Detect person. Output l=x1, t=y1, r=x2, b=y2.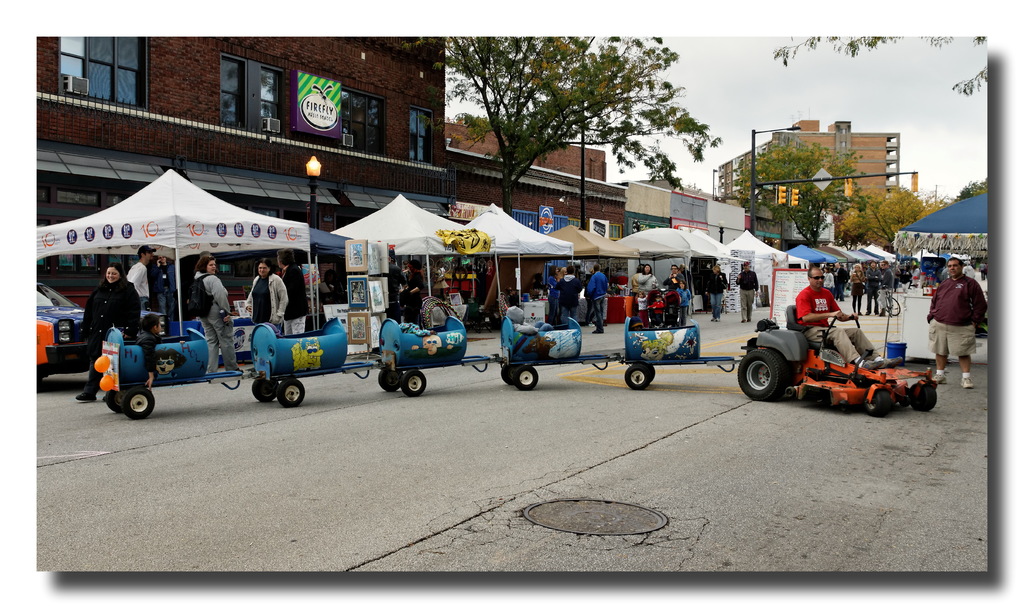
l=191, t=250, r=240, b=375.
